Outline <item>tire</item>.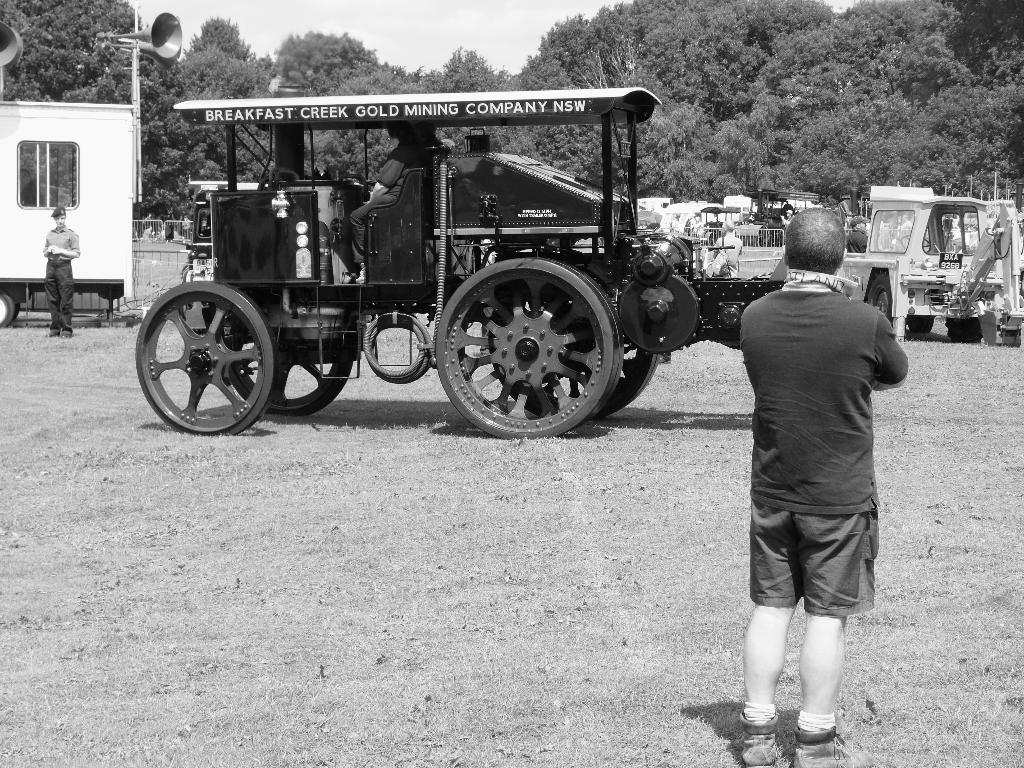
Outline: {"left": 429, "top": 245, "right": 634, "bottom": 436}.
